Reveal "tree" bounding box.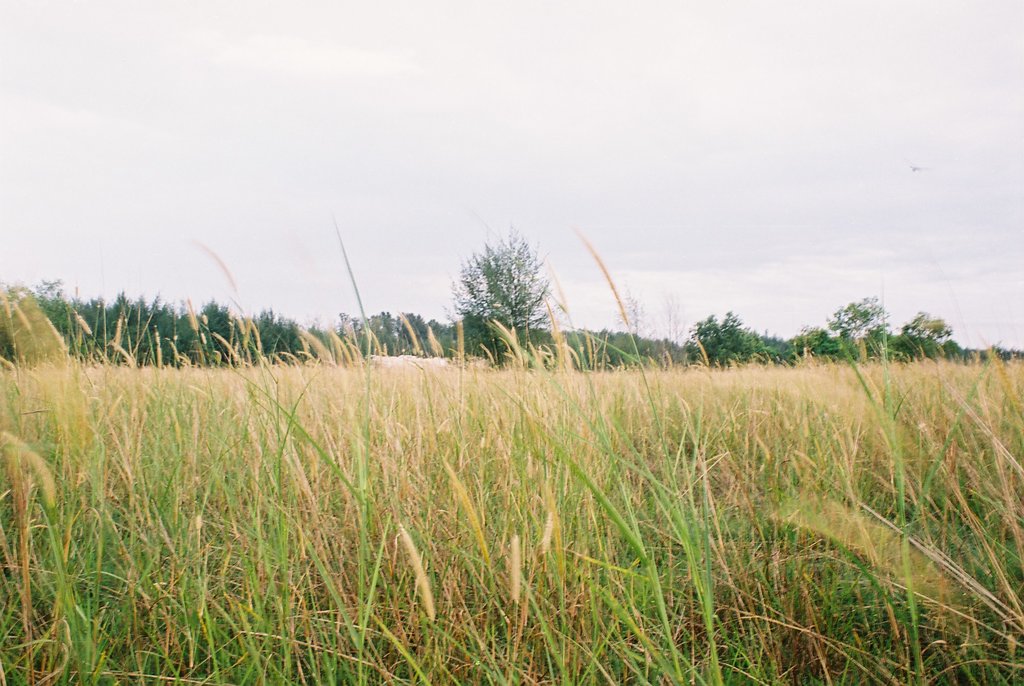
Revealed: region(900, 304, 956, 347).
